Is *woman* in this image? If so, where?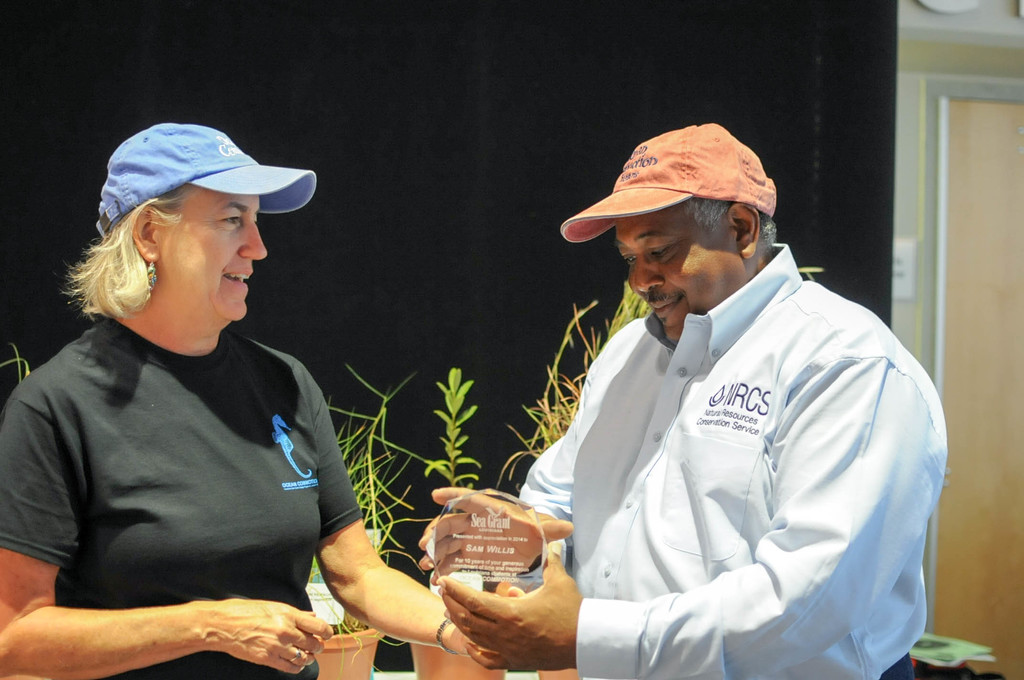
Yes, at [0,122,507,679].
